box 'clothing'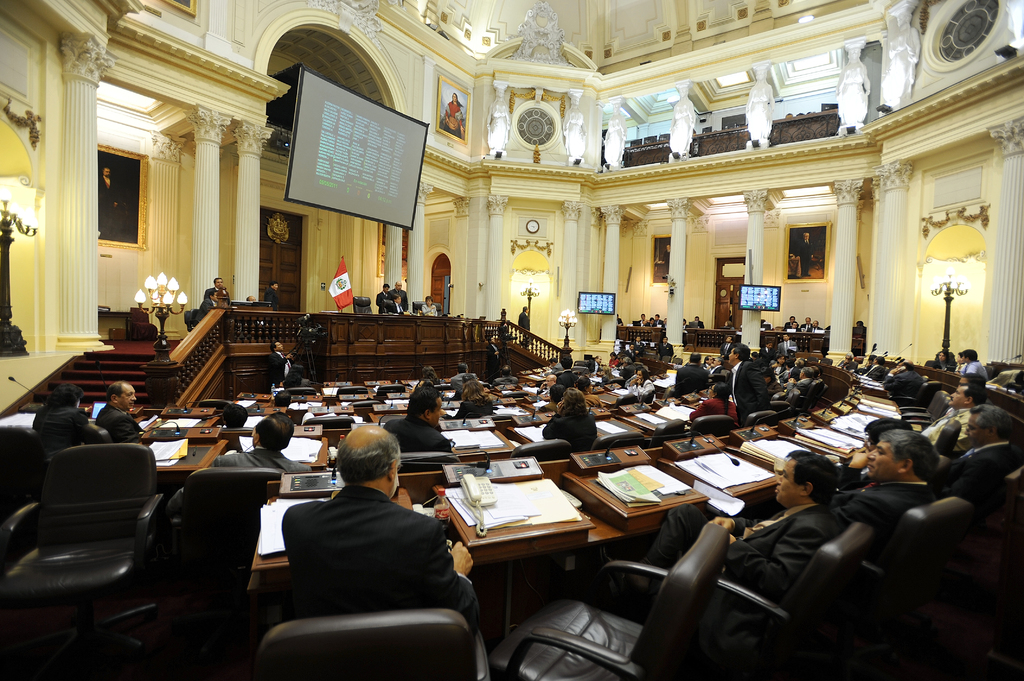
211:287:235:304
